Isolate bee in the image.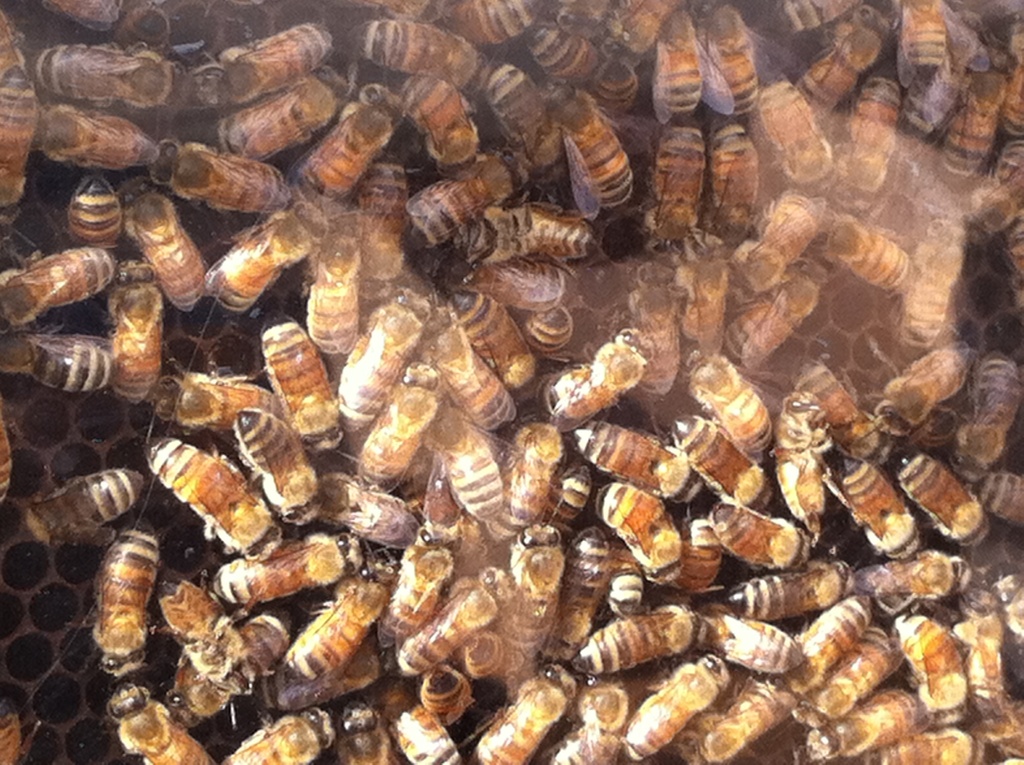
Isolated region: (left=593, top=477, right=685, bottom=589).
